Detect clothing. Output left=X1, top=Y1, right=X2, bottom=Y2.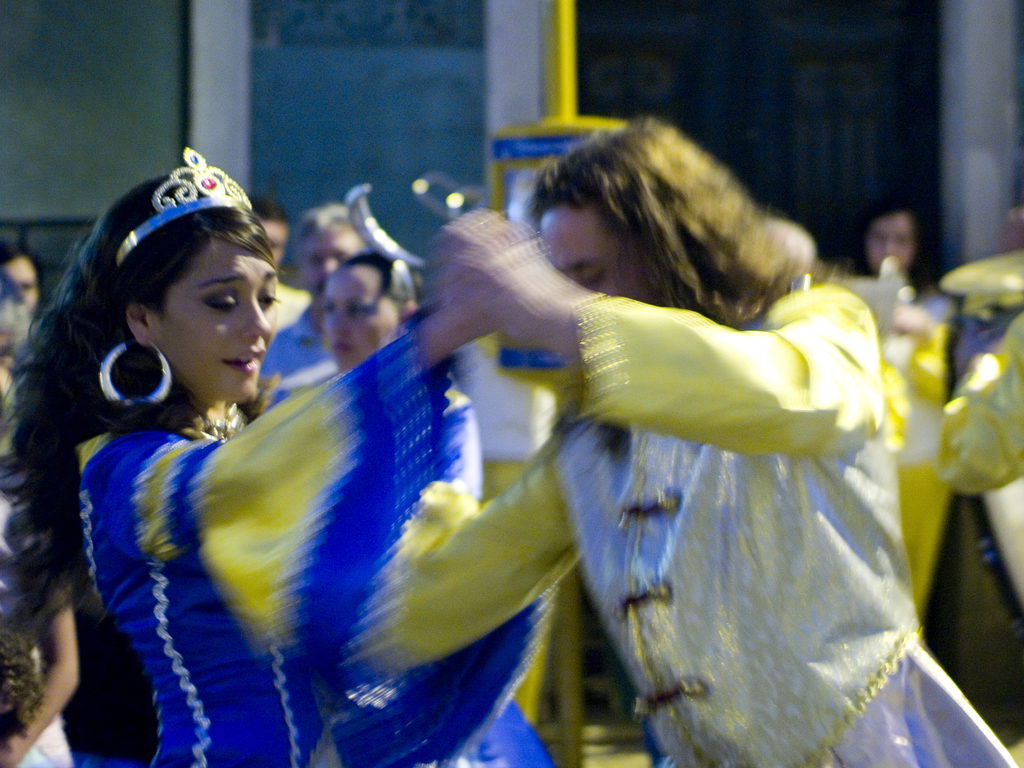
left=0, top=458, right=77, bottom=767.
